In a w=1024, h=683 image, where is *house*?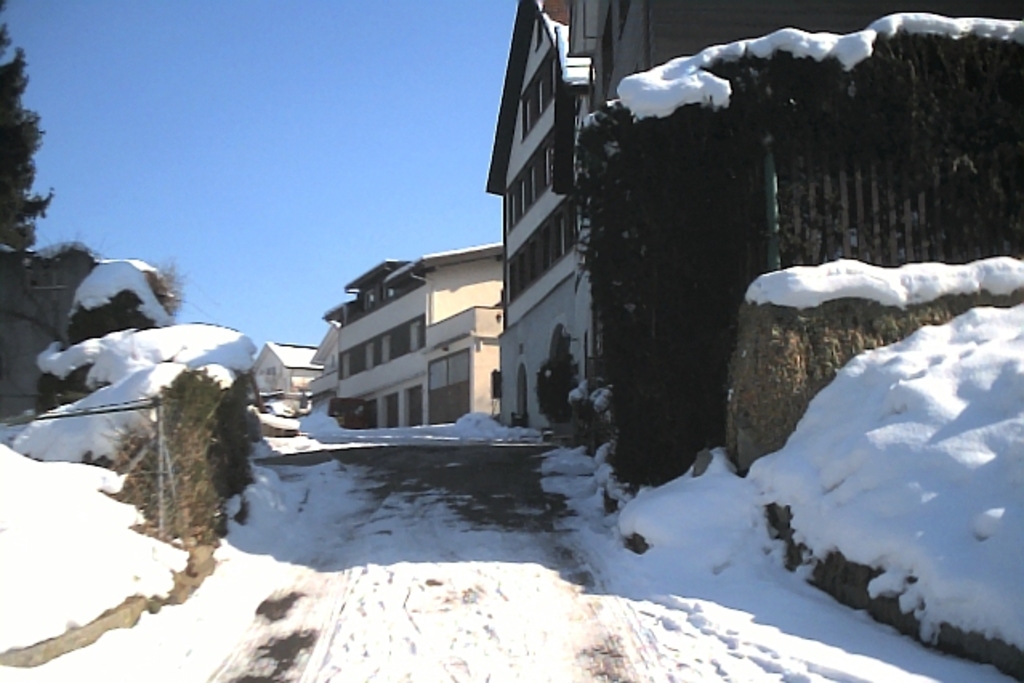
box=[288, 215, 542, 457].
